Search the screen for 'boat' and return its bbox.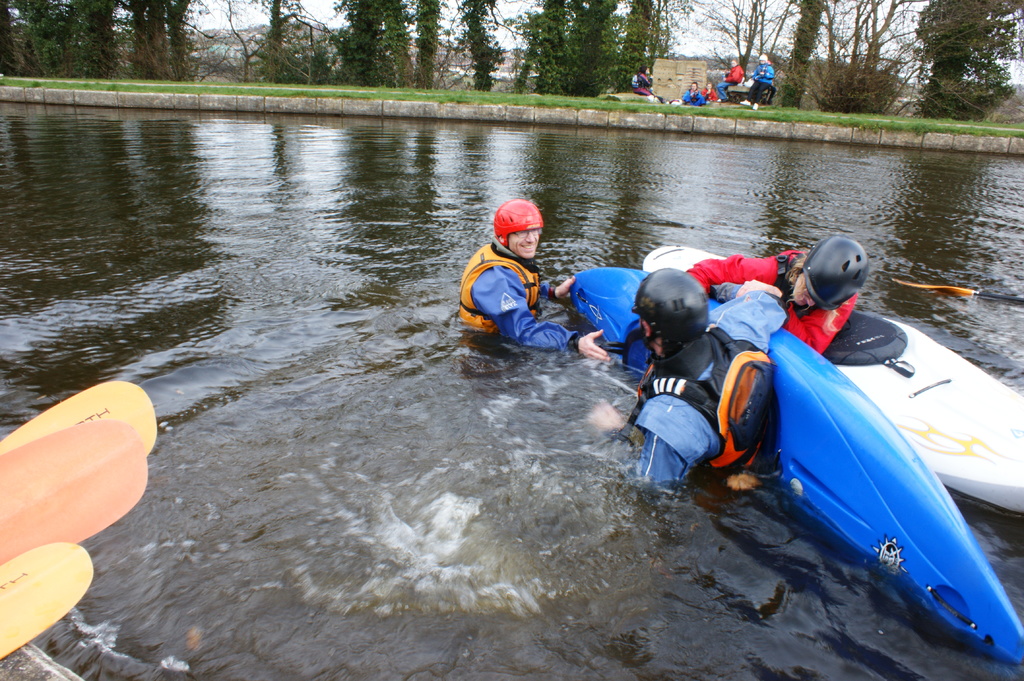
Found: 564,268,1023,668.
